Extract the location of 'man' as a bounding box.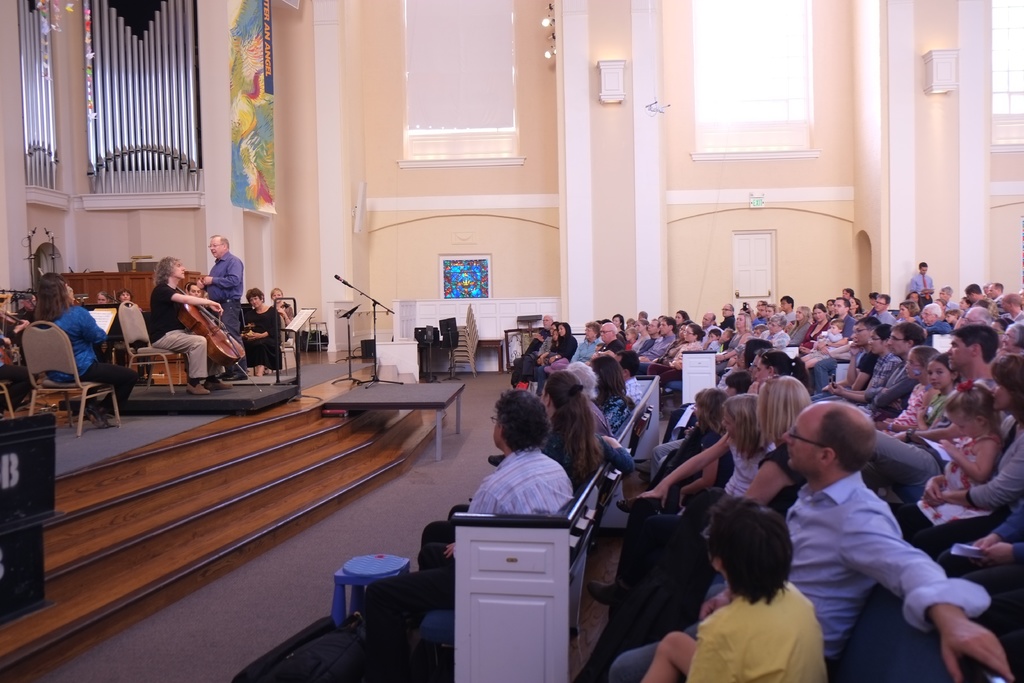
detection(905, 258, 938, 309).
